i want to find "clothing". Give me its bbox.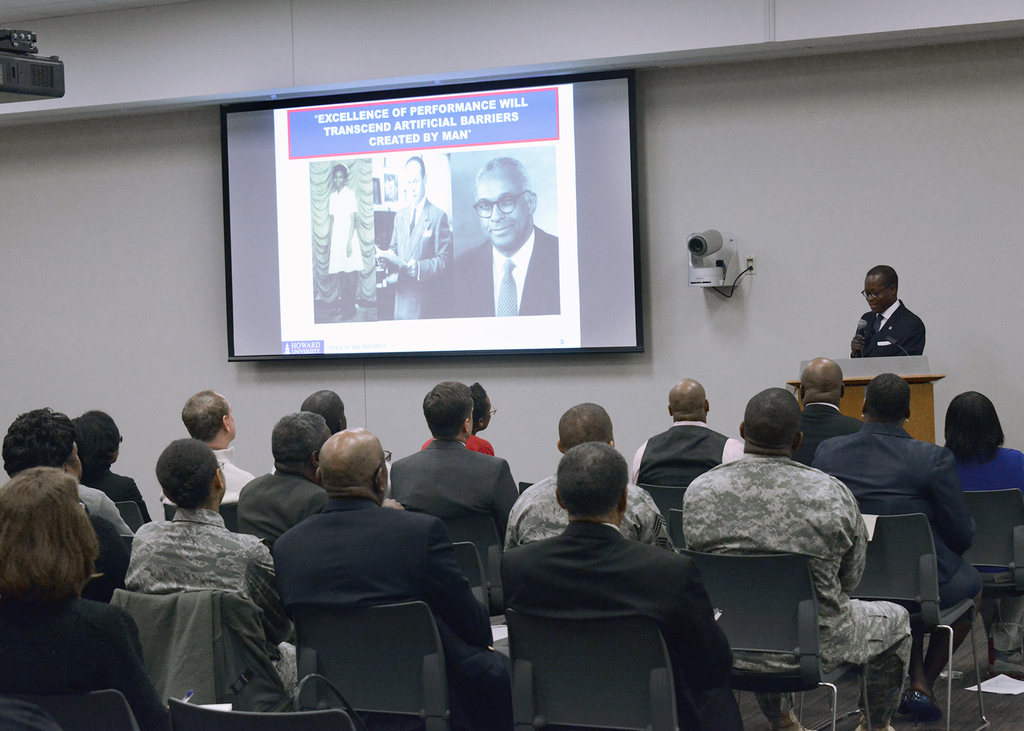
[left=386, top=202, right=453, bottom=316].
